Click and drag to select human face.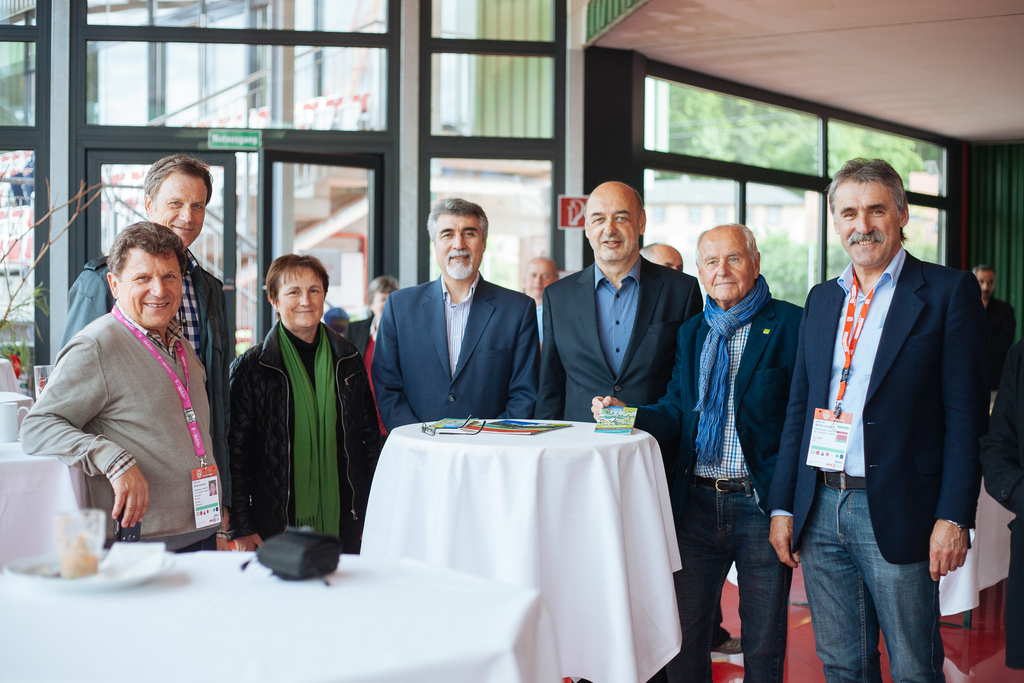
Selection: <region>154, 178, 209, 247</region>.
